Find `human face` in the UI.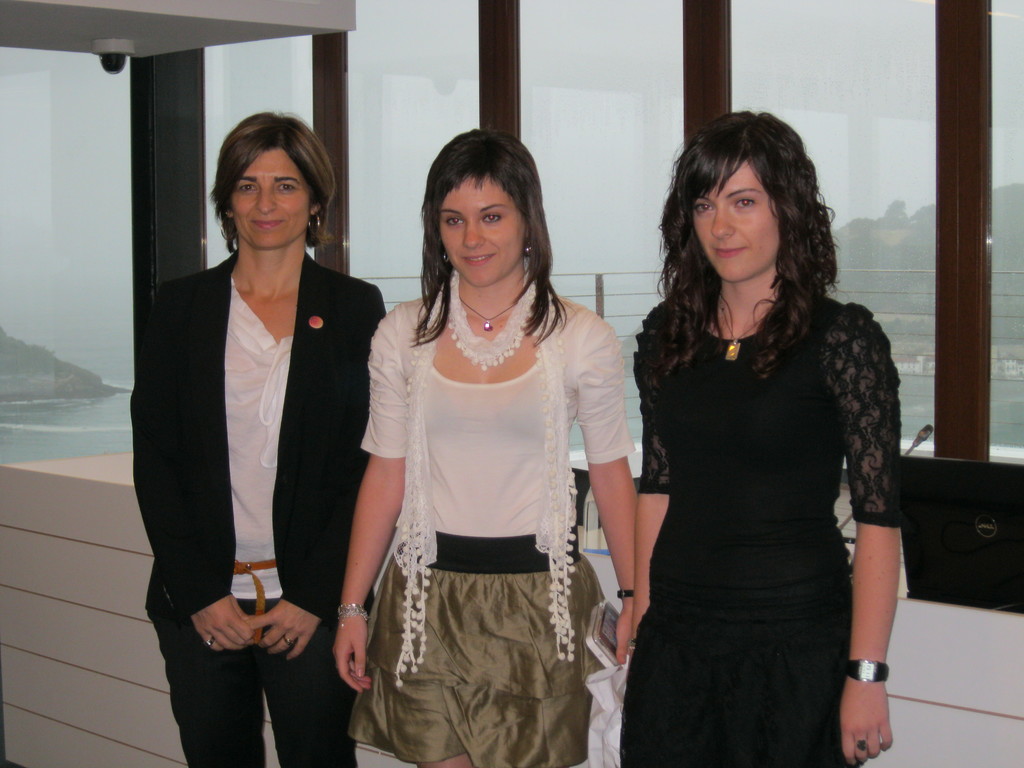
UI element at (x1=442, y1=170, x2=532, y2=296).
